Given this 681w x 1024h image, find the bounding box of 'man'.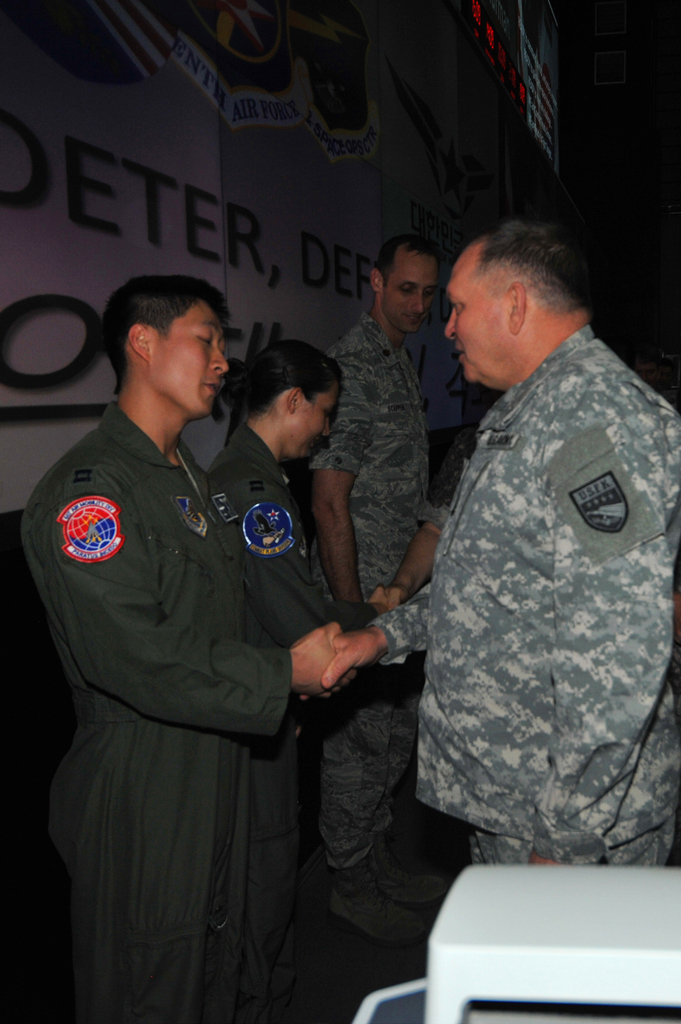
l=51, t=246, r=418, b=1004.
